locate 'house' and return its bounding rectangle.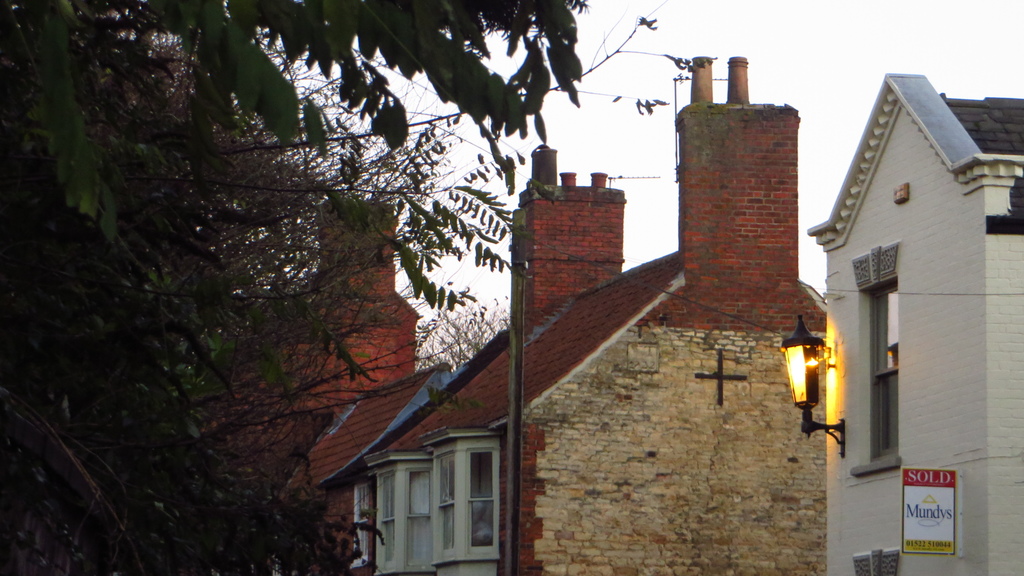
289:51:836:575.
